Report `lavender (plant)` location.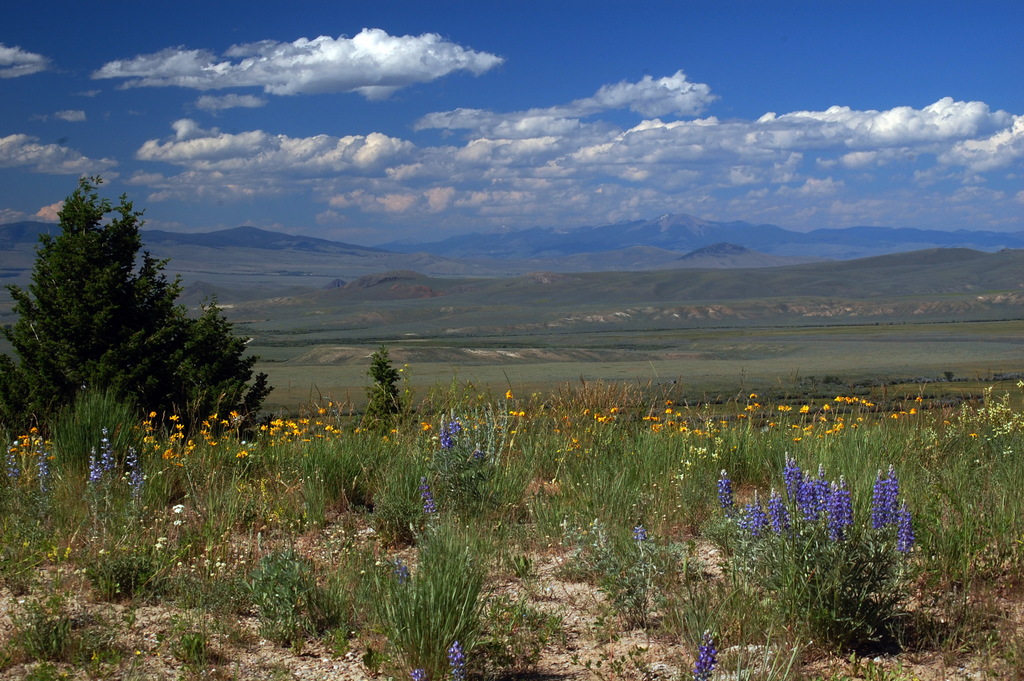
Report: bbox(810, 479, 829, 527).
